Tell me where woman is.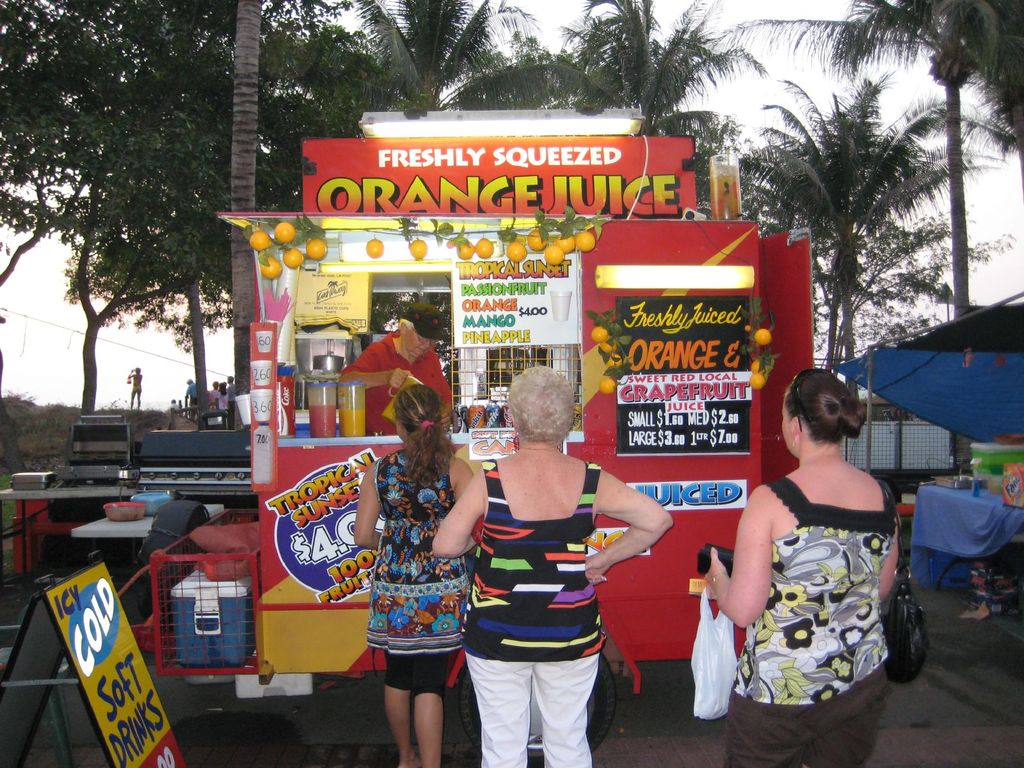
woman is at bbox=[350, 383, 472, 767].
